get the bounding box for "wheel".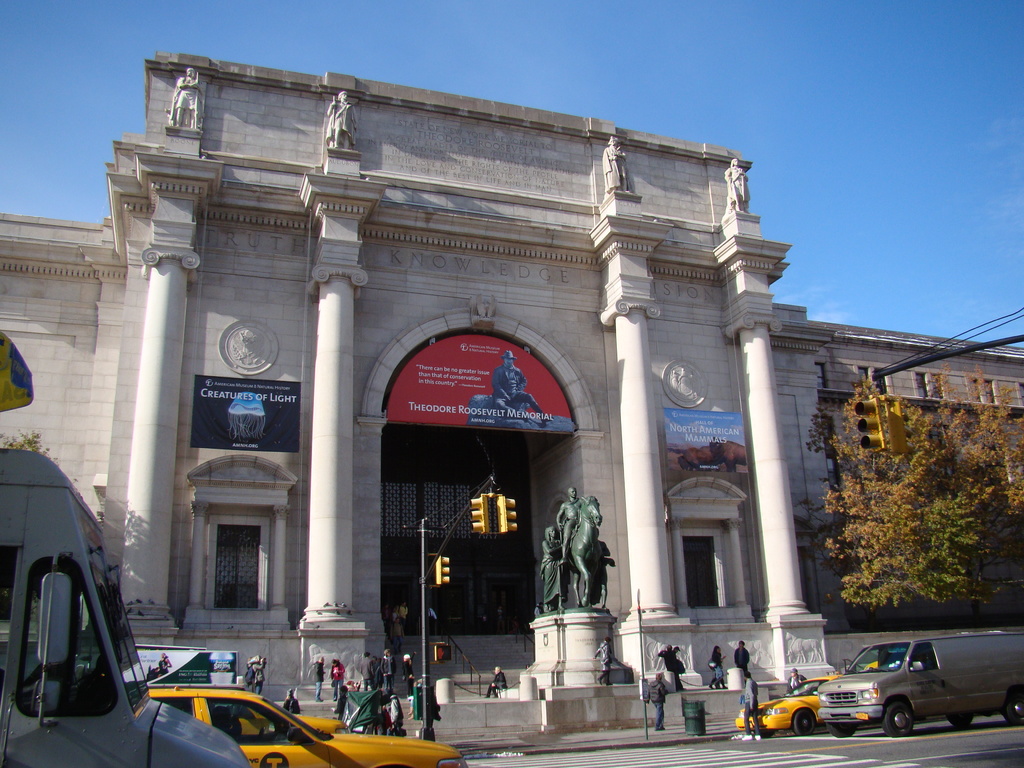
bbox(792, 705, 823, 737).
